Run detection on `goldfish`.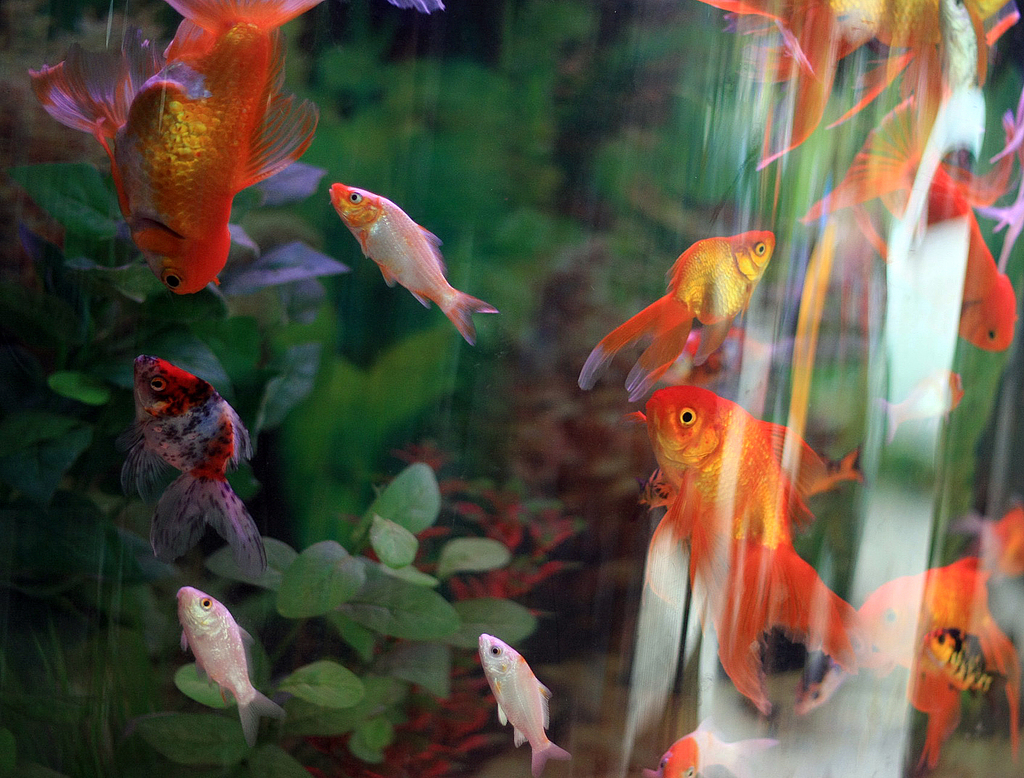
Result: rect(801, 90, 1021, 353).
